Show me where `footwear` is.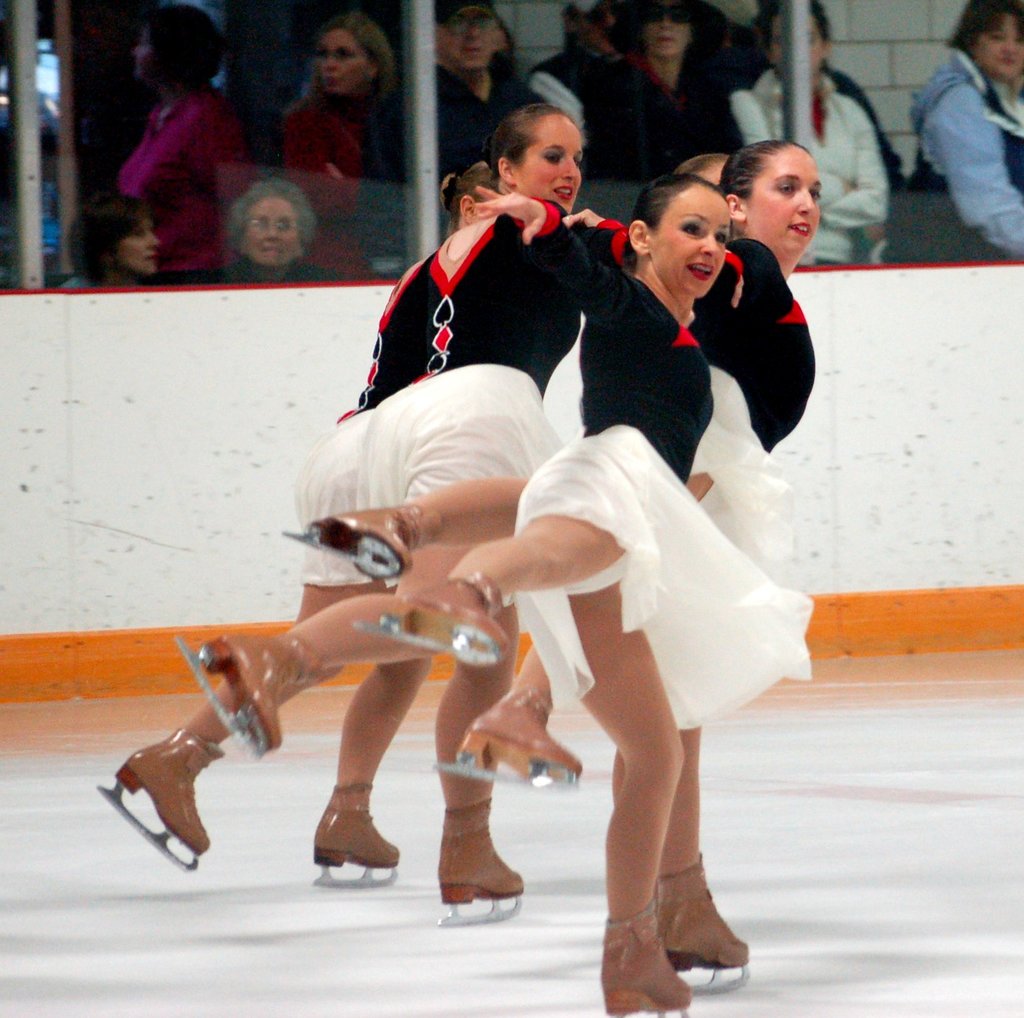
`footwear` is at [left=659, top=857, right=750, bottom=965].
